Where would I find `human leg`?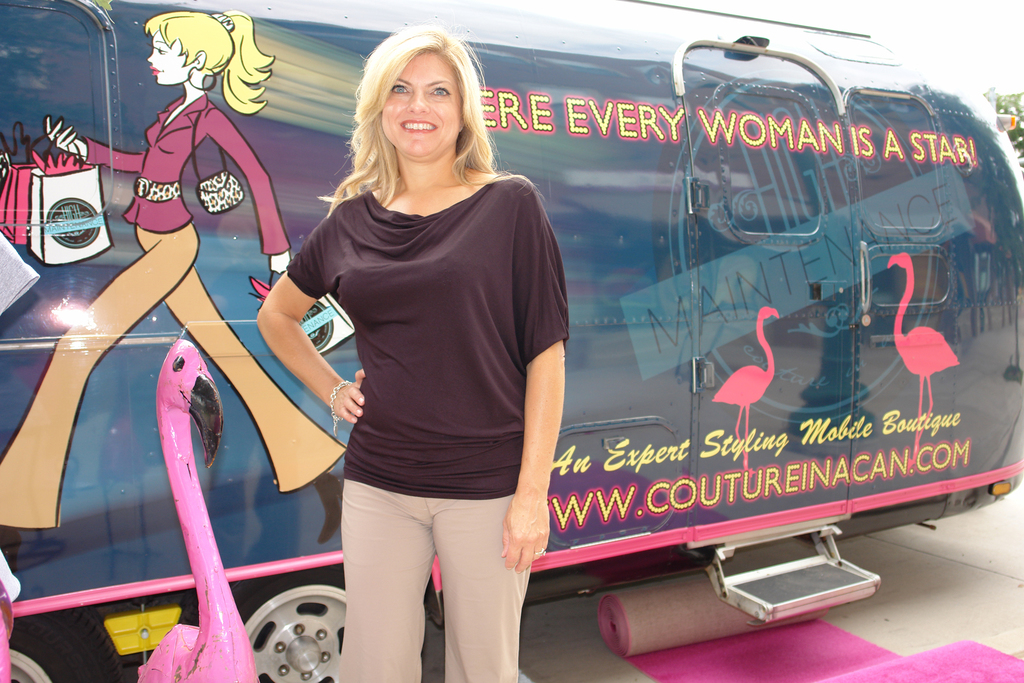
At detection(433, 500, 532, 679).
